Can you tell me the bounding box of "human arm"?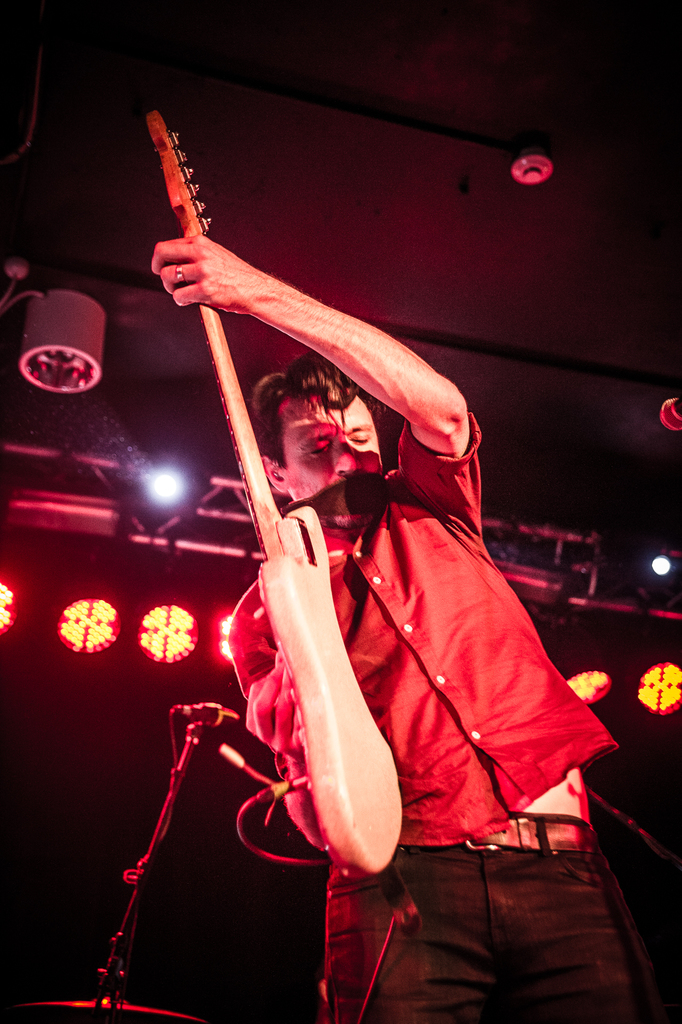
(left=211, top=504, right=412, bottom=874).
